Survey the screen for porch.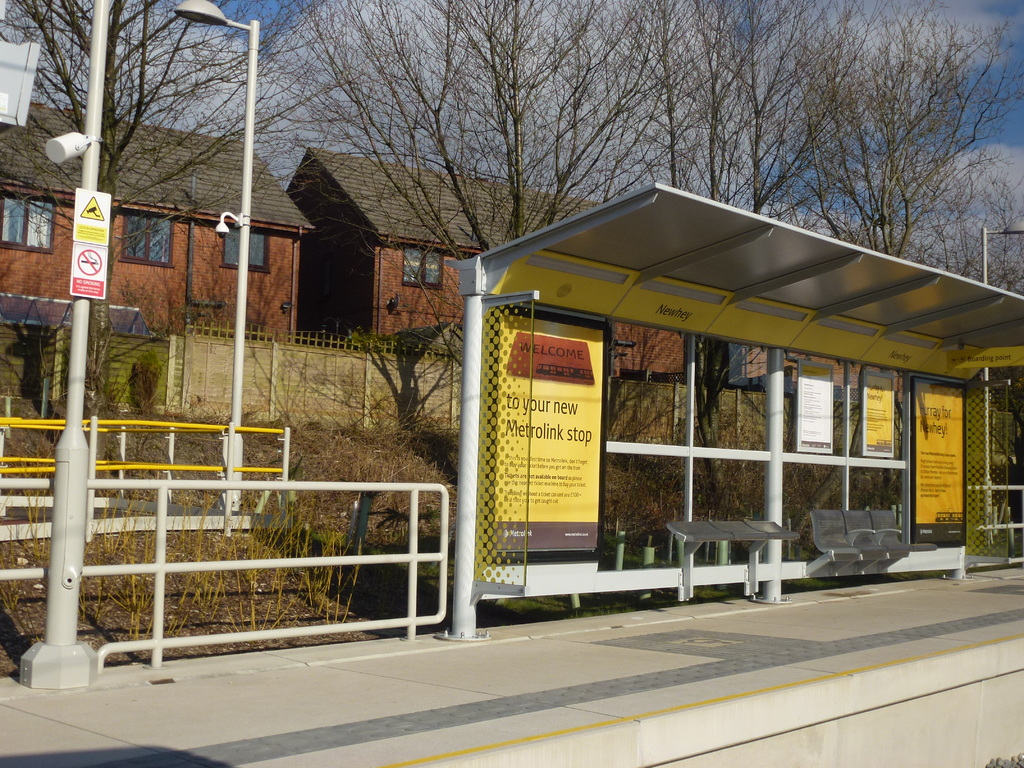
Survey found: 13, 393, 304, 513.
